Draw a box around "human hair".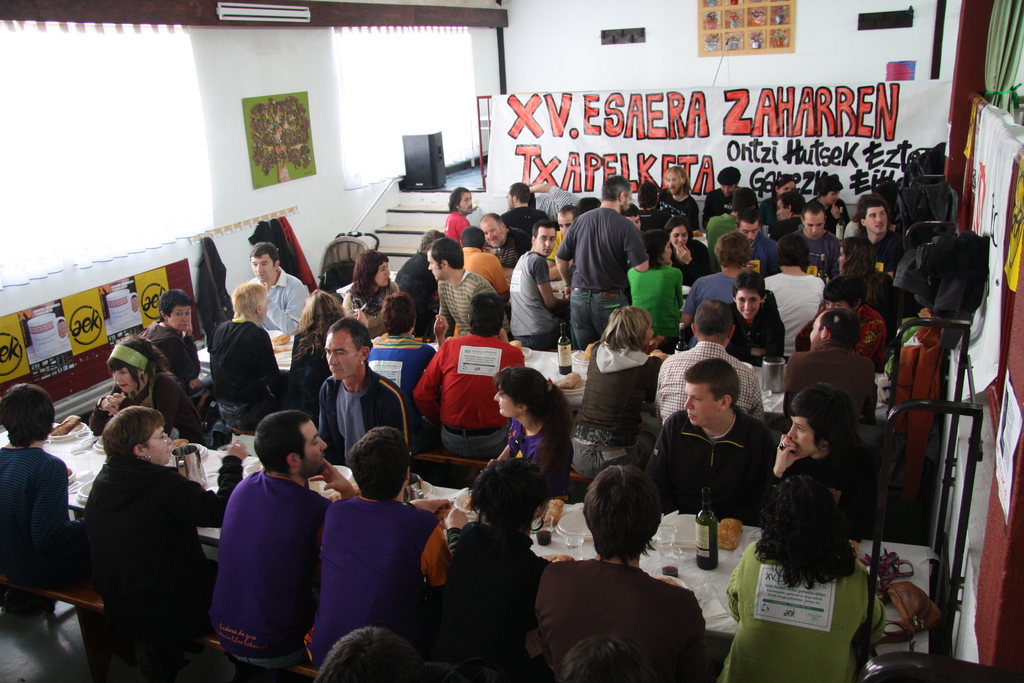
x1=328, y1=315, x2=374, y2=358.
